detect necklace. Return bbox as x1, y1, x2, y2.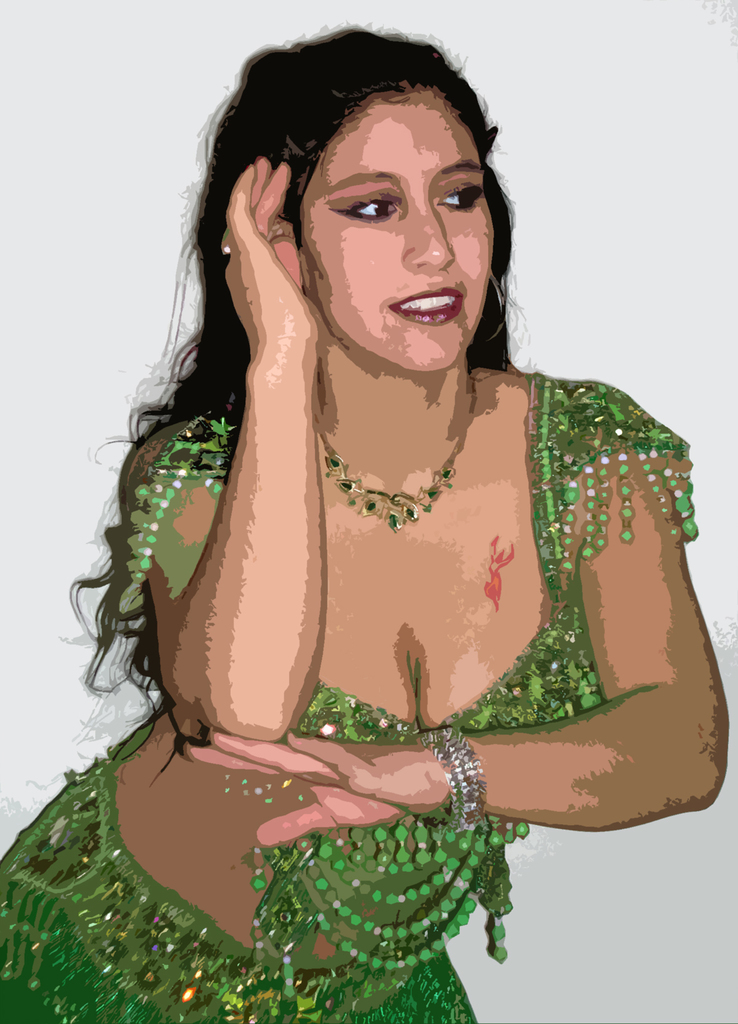
315, 414, 493, 572.
